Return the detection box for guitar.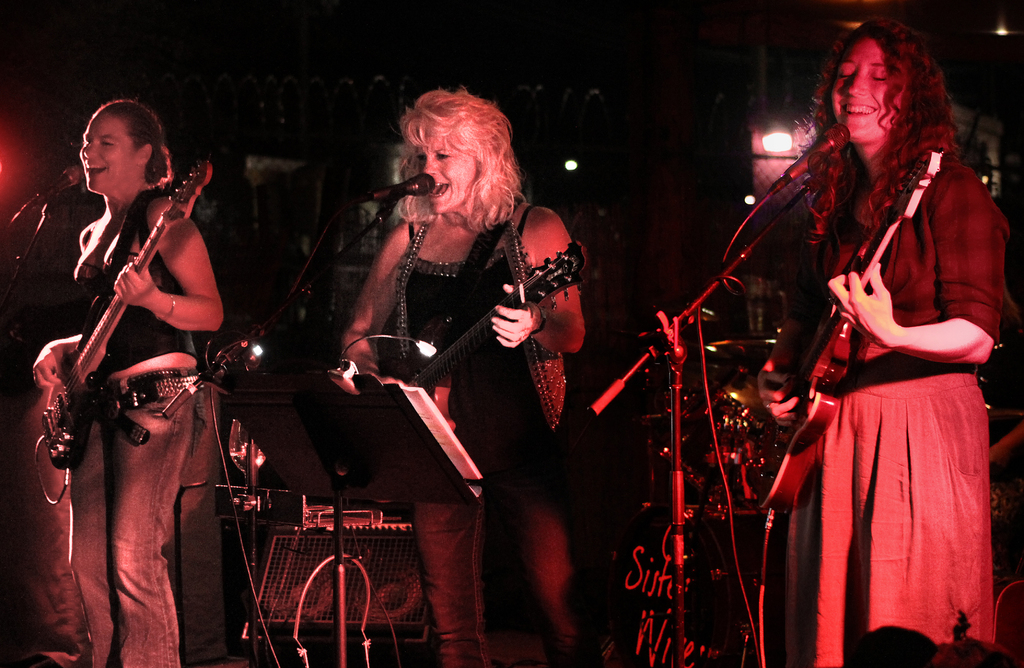
box=[401, 234, 589, 393].
